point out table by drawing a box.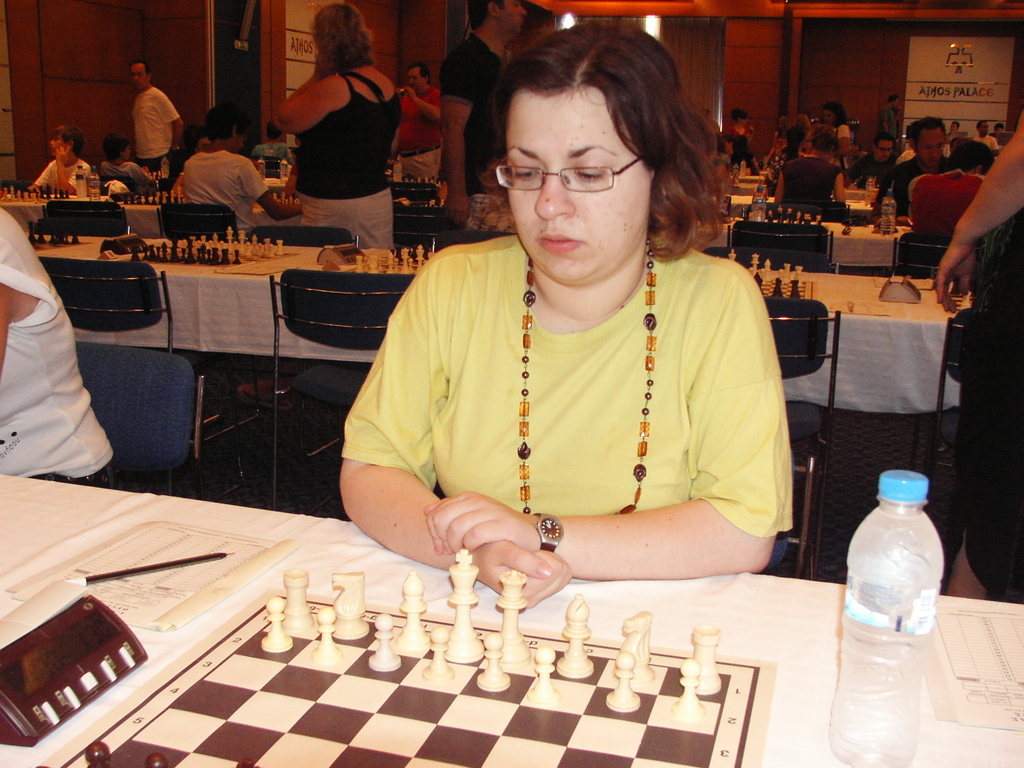
0 520 989 766.
